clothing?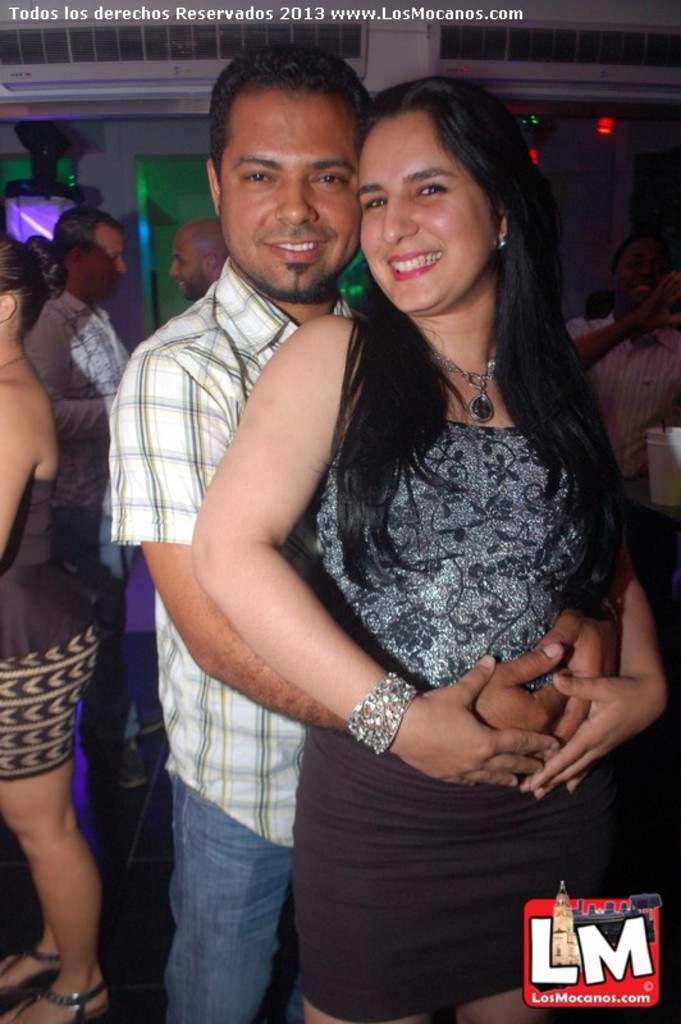
{"left": 13, "top": 287, "right": 125, "bottom": 765}
